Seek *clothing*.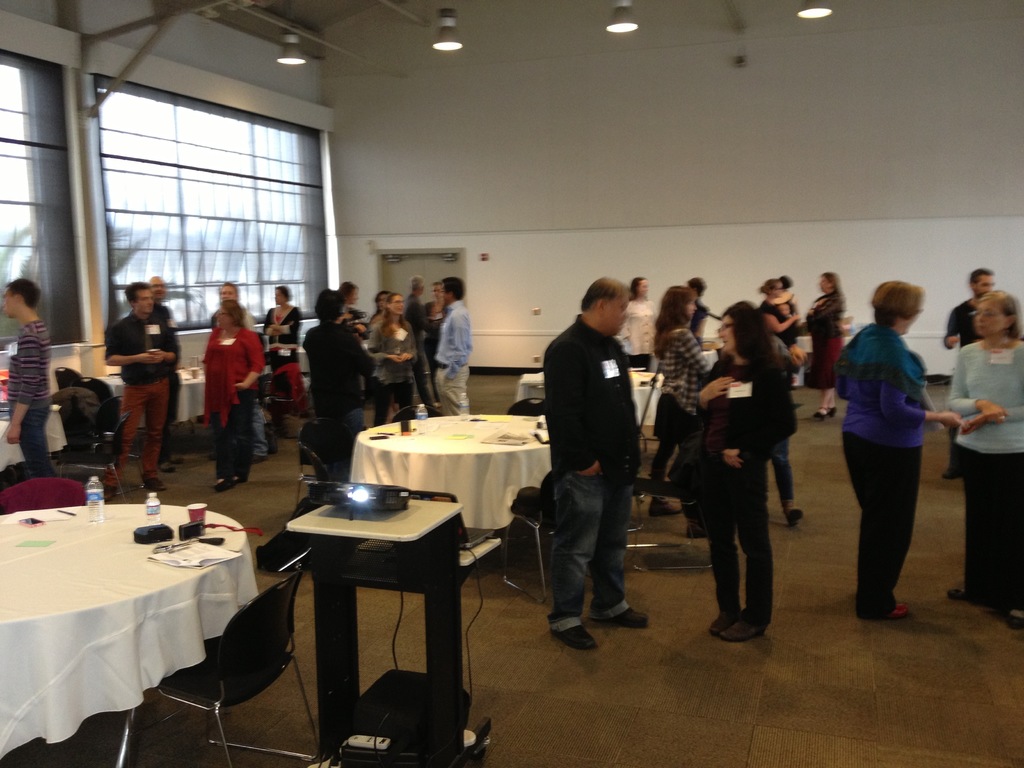
[left=705, top=460, right=768, bottom=630].
